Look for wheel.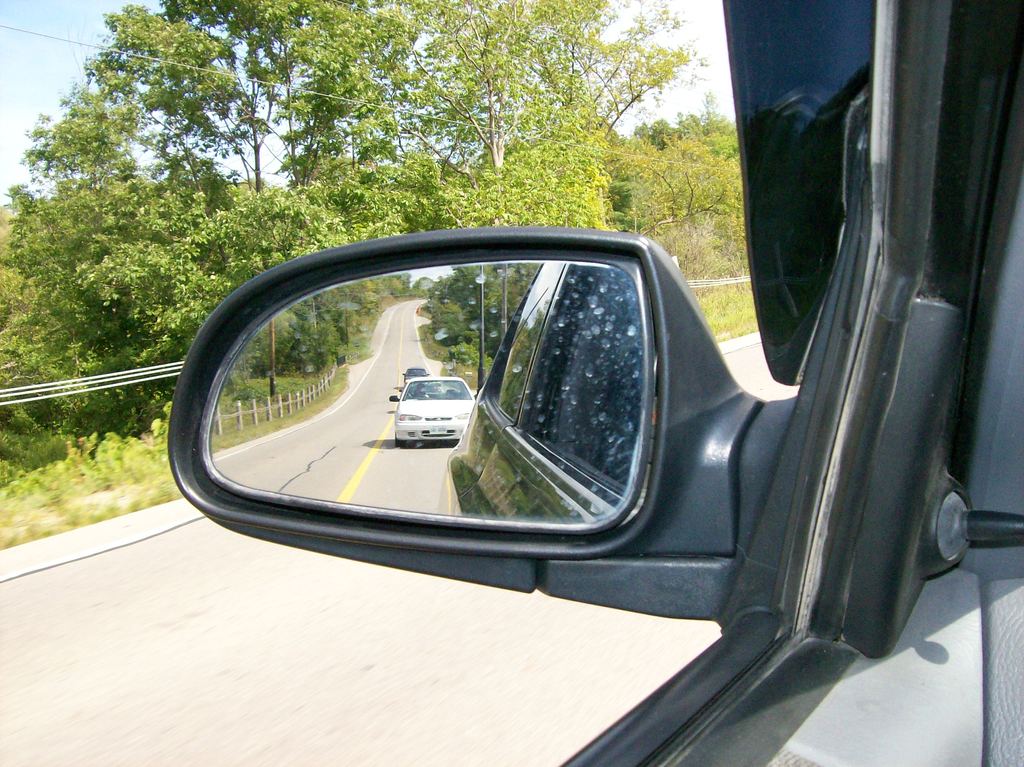
Found: (left=393, top=437, right=408, bottom=445).
